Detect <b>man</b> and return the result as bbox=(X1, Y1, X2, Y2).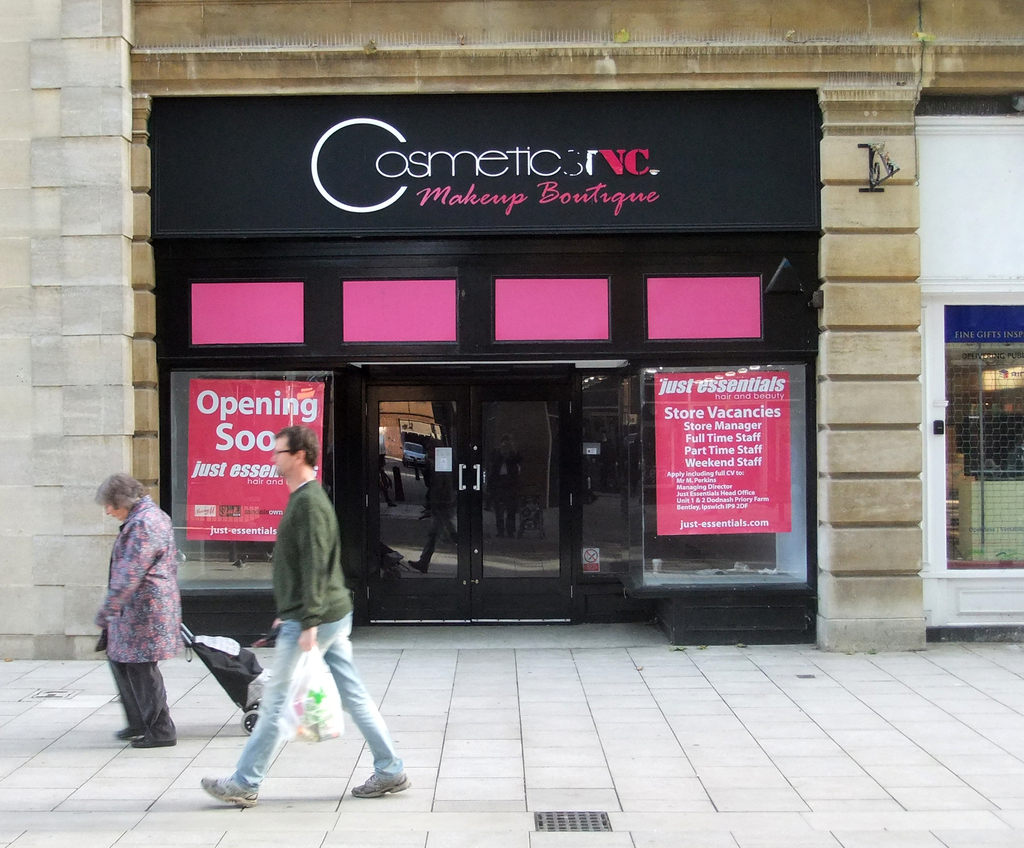
bbox=(198, 424, 417, 806).
